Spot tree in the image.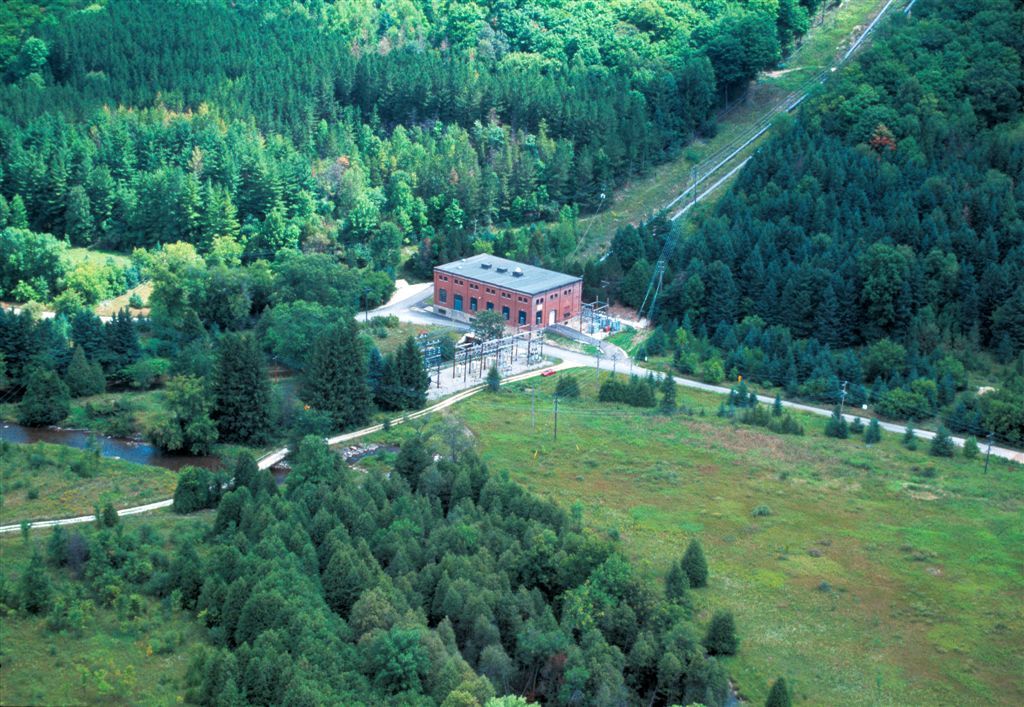
tree found at pyautogui.locateOnScreen(570, 141, 595, 198).
